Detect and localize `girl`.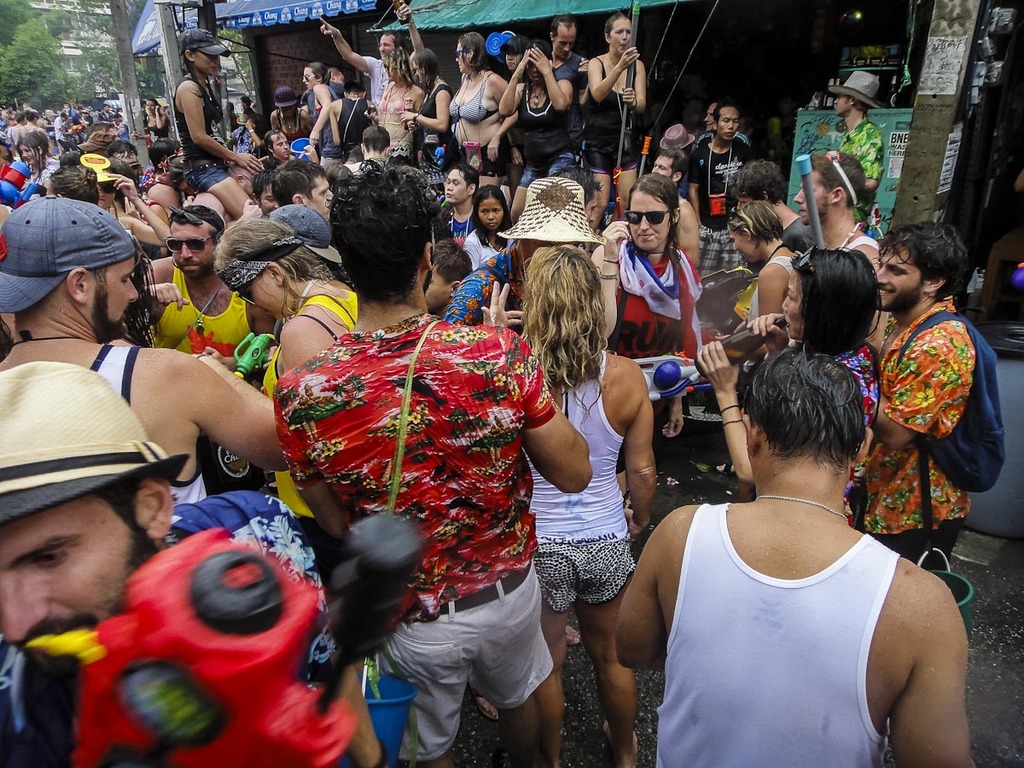
Localized at l=20, t=127, r=58, b=194.
